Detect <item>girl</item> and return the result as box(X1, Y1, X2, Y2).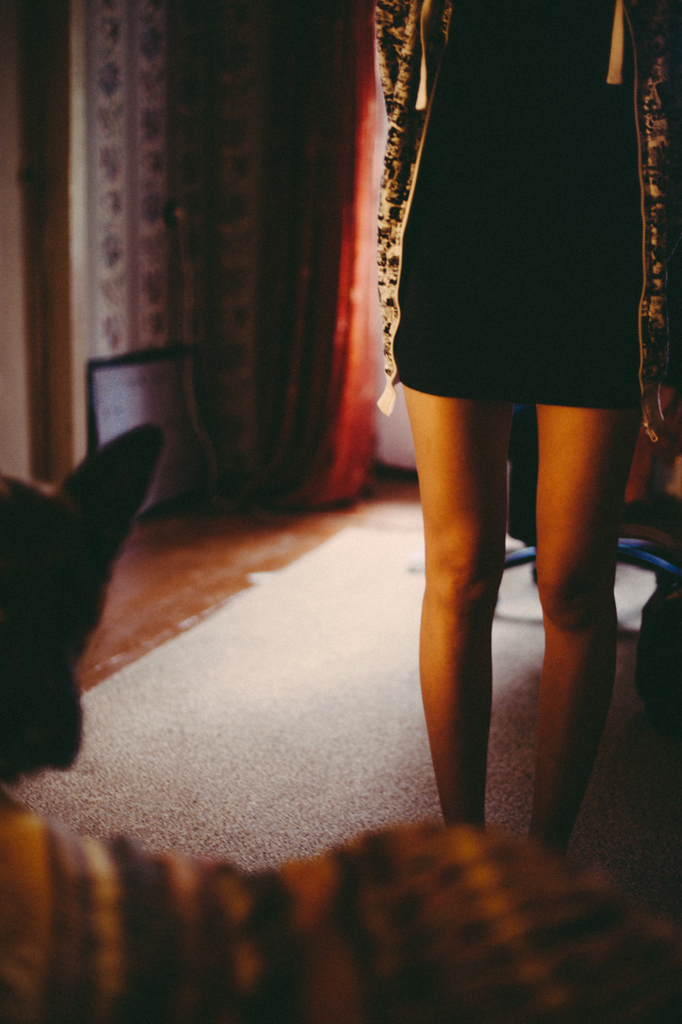
box(375, 0, 681, 851).
